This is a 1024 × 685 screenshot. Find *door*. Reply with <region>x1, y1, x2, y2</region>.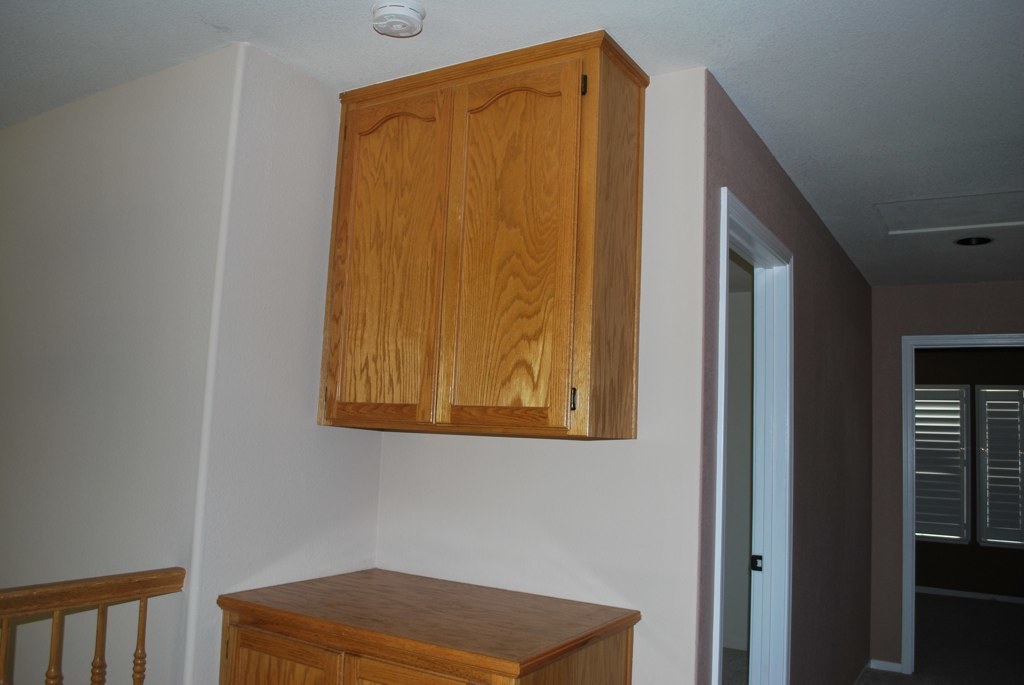
<region>902, 313, 1001, 625</region>.
